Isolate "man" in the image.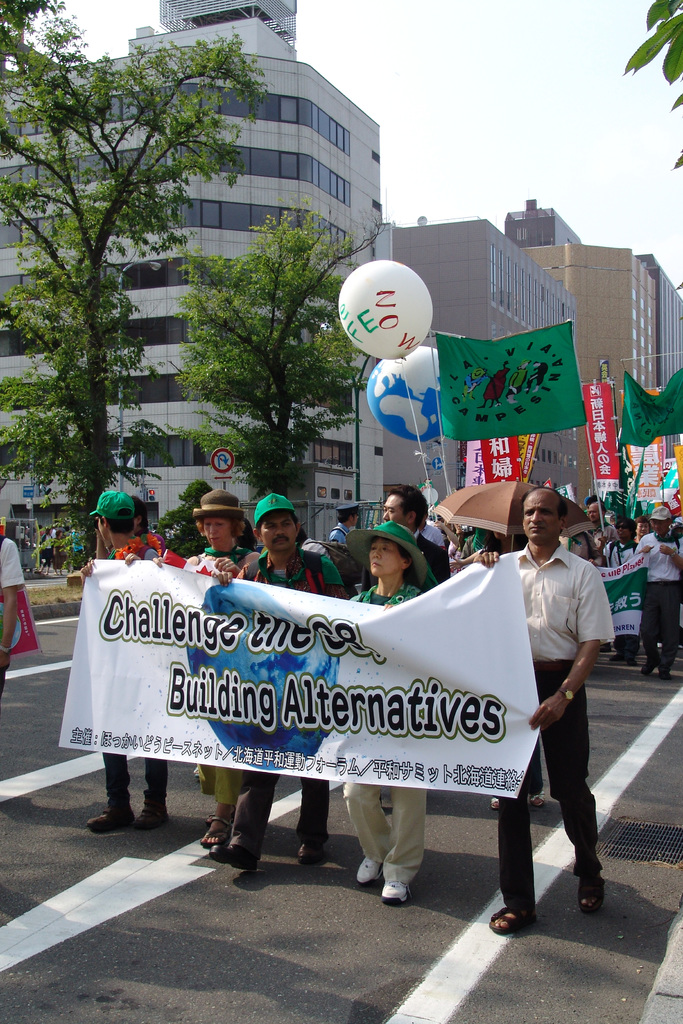
Isolated region: 0:532:26:700.
